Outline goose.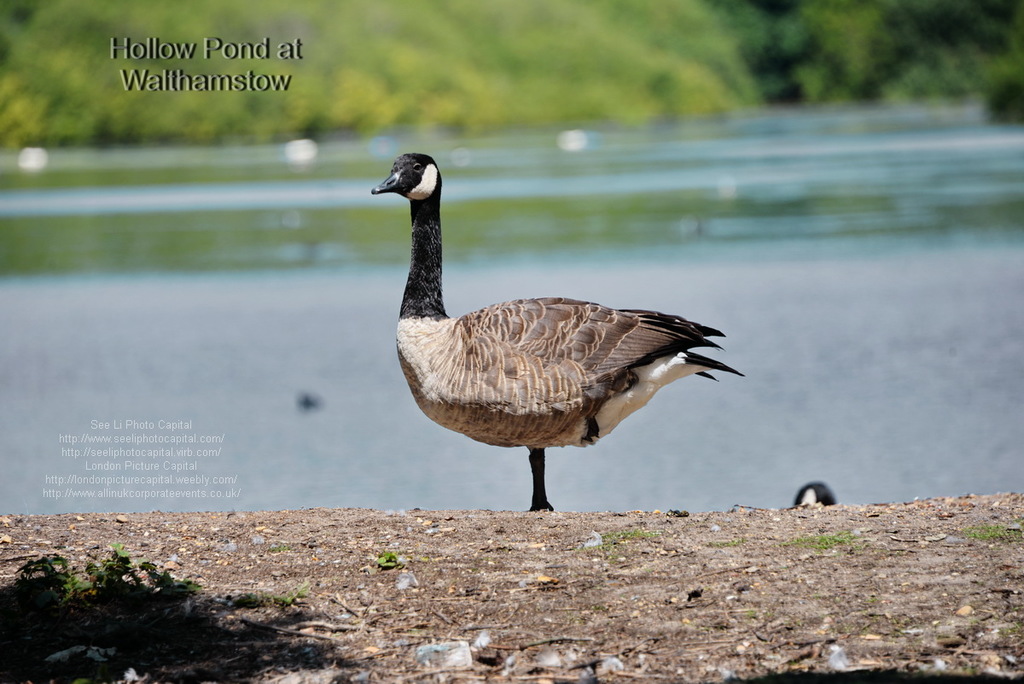
Outline: (x1=365, y1=142, x2=745, y2=506).
